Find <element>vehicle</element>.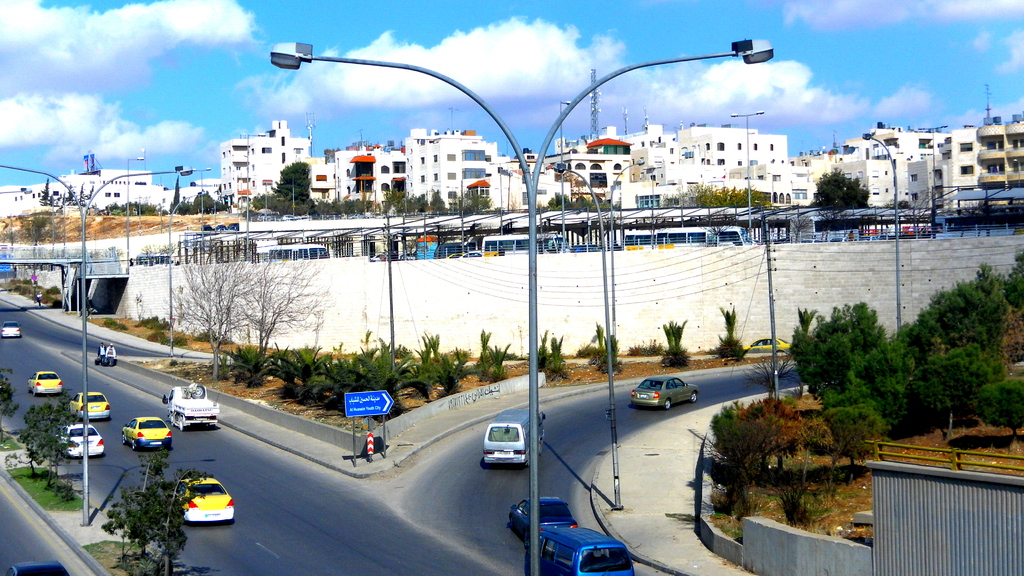
[x1=50, y1=417, x2=105, y2=454].
